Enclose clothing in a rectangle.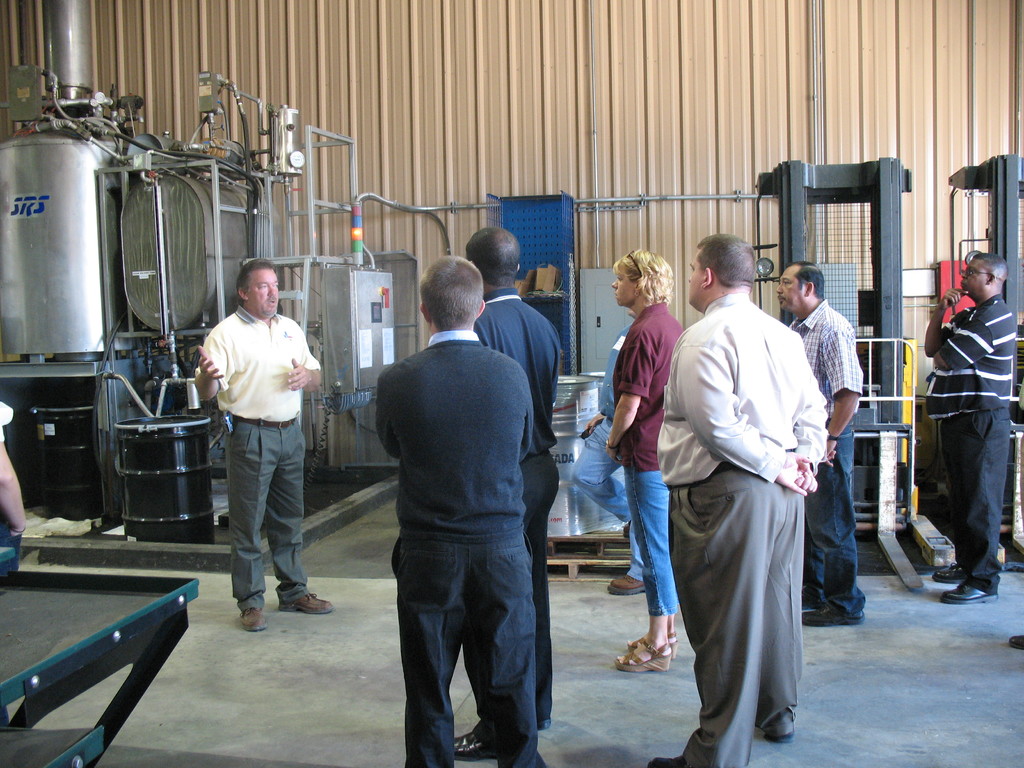
x1=620 y1=292 x2=685 y2=607.
